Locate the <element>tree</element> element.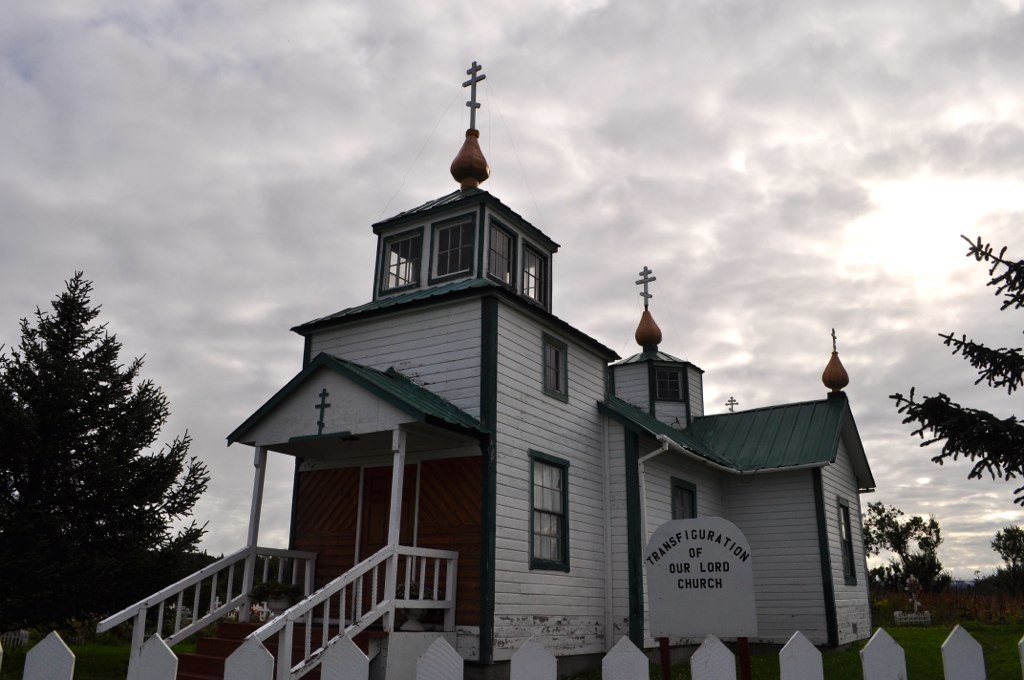
Element bbox: box=[860, 498, 956, 611].
